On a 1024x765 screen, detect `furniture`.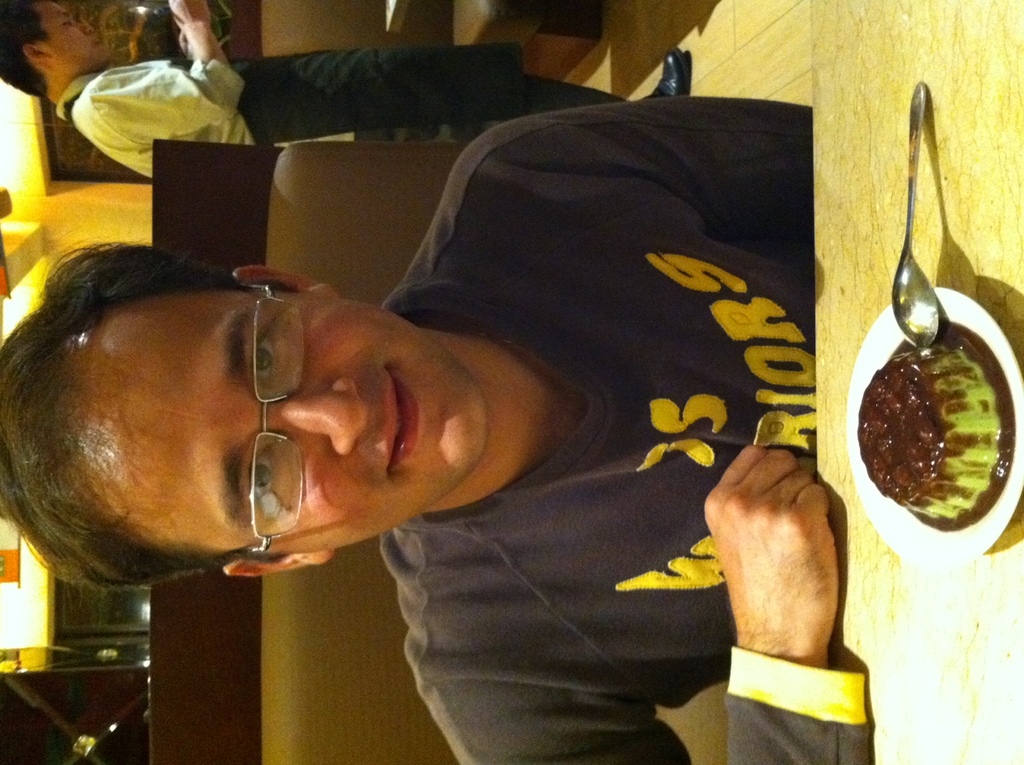
<region>151, 139, 469, 764</region>.
